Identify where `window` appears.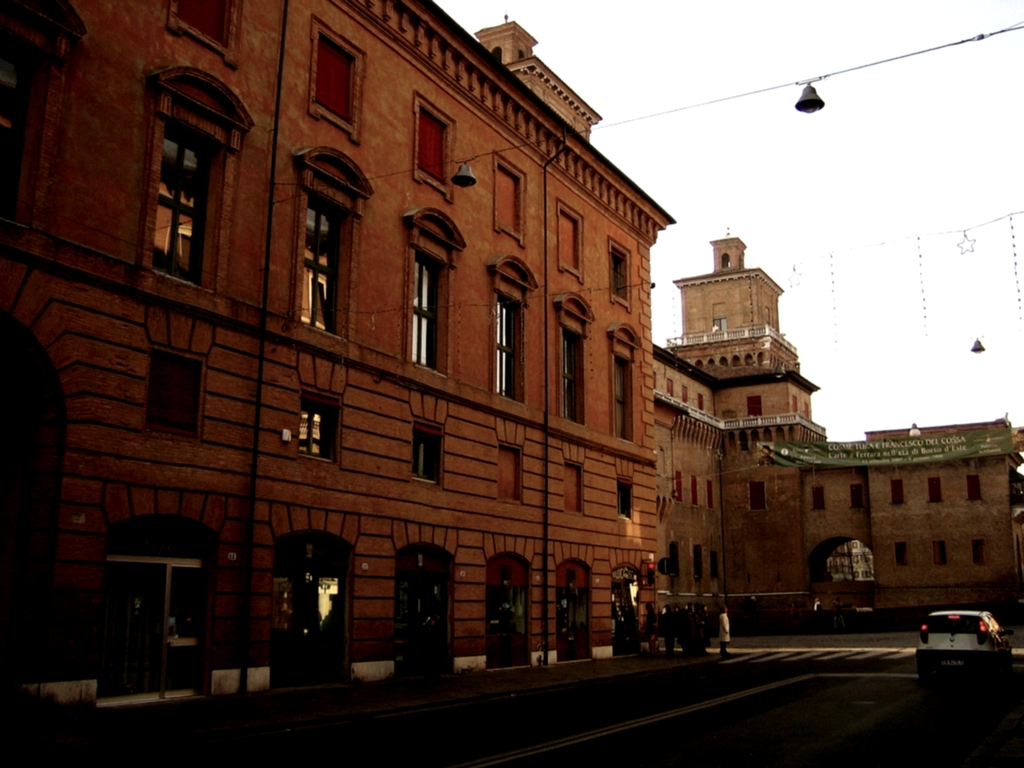
Appears at <bbox>749, 397, 761, 416</bbox>.
